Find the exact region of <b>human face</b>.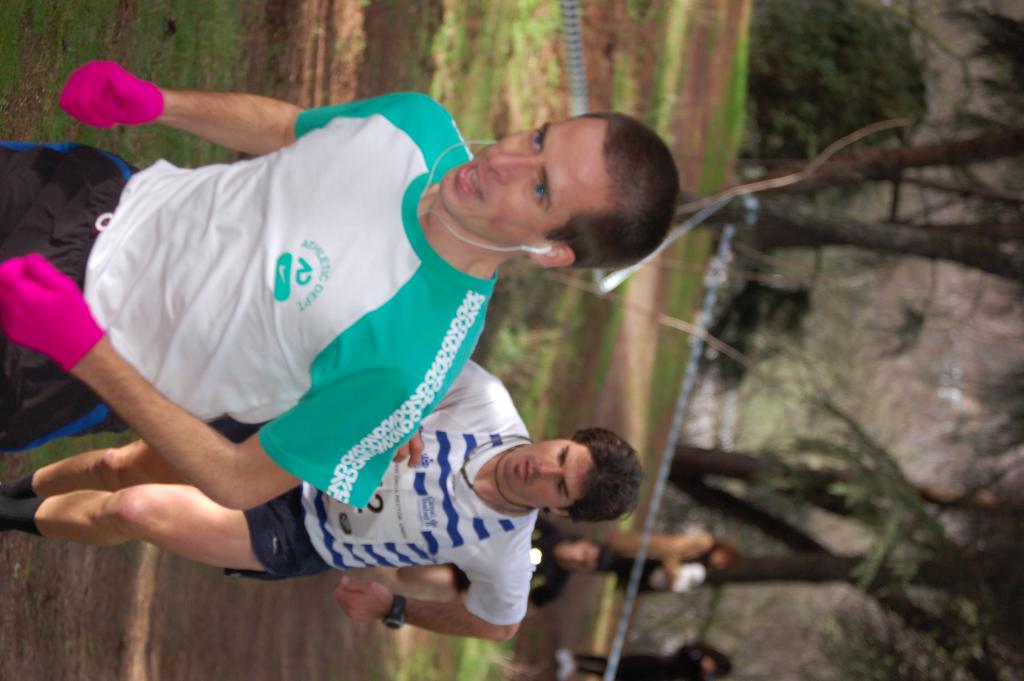
Exact region: box(496, 437, 598, 508).
